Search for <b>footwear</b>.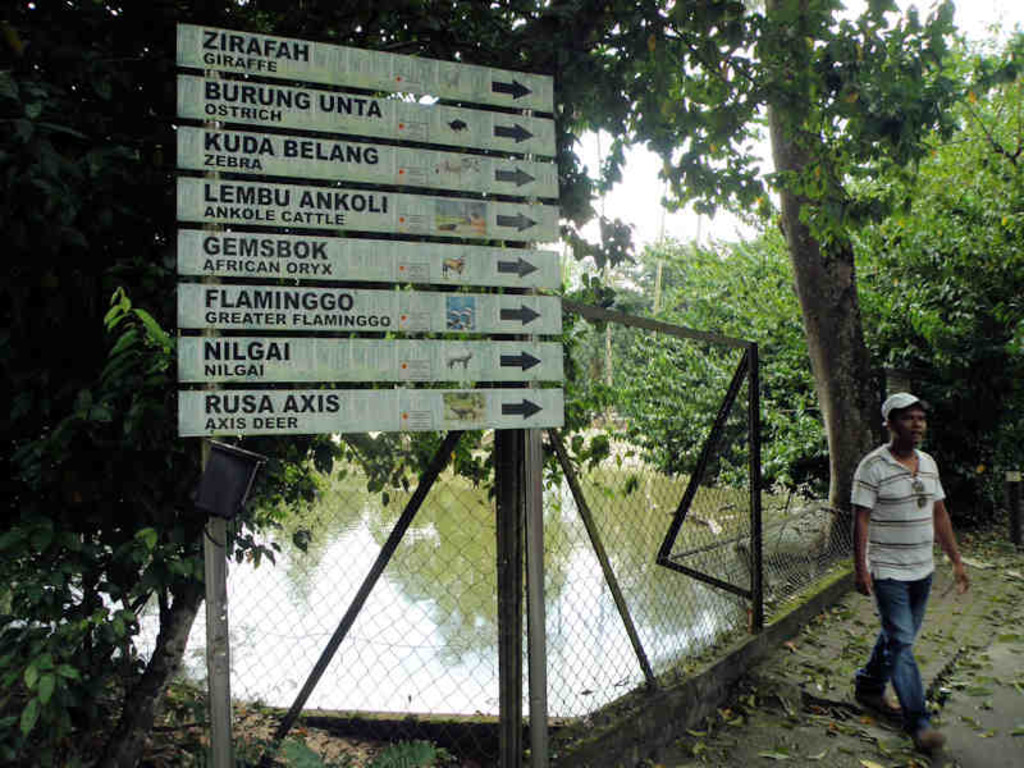
Found at (left=913, top=726, right=950, bottom=755).
